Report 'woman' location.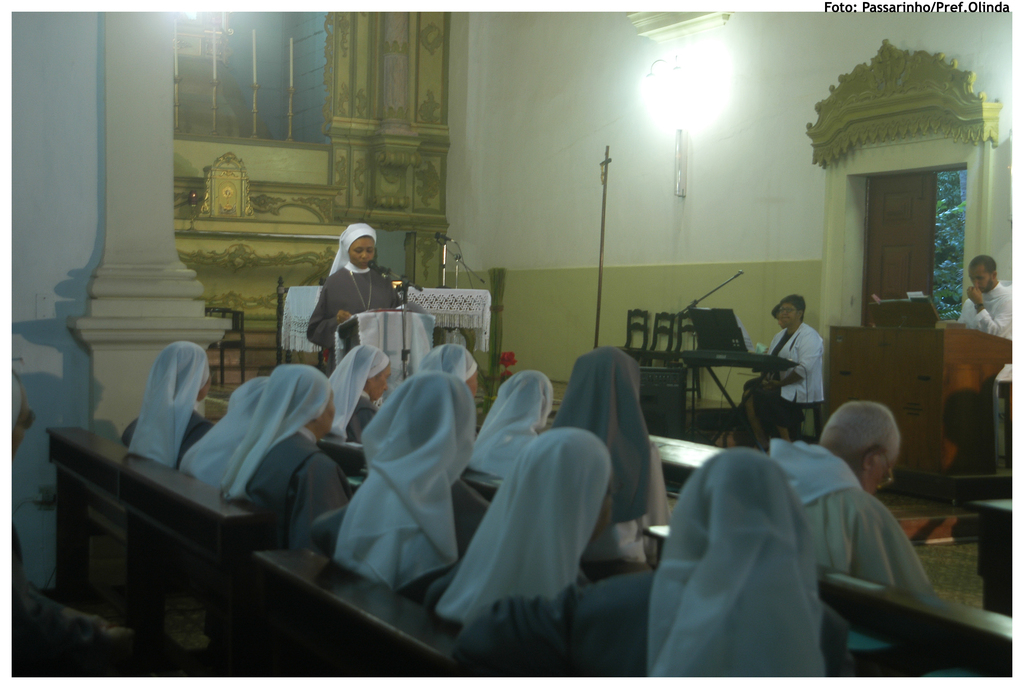
Report: {"x1": 417, "y1": 345, "x2": 474, "y2": 392}.
